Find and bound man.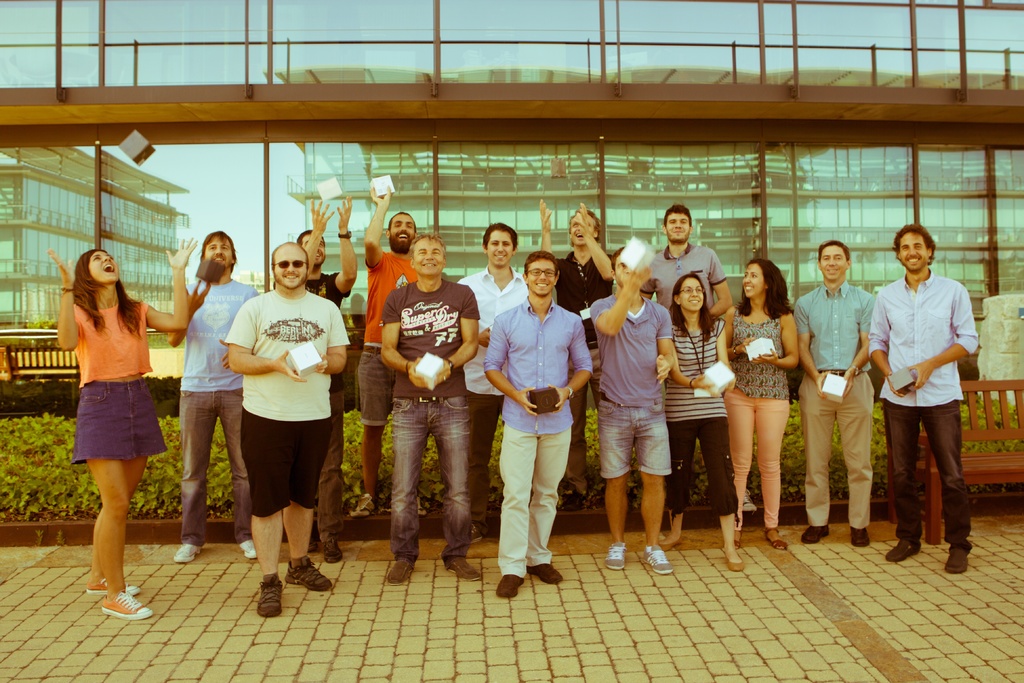
Bound: [left=297, top=195, right=358, bottom=568].
